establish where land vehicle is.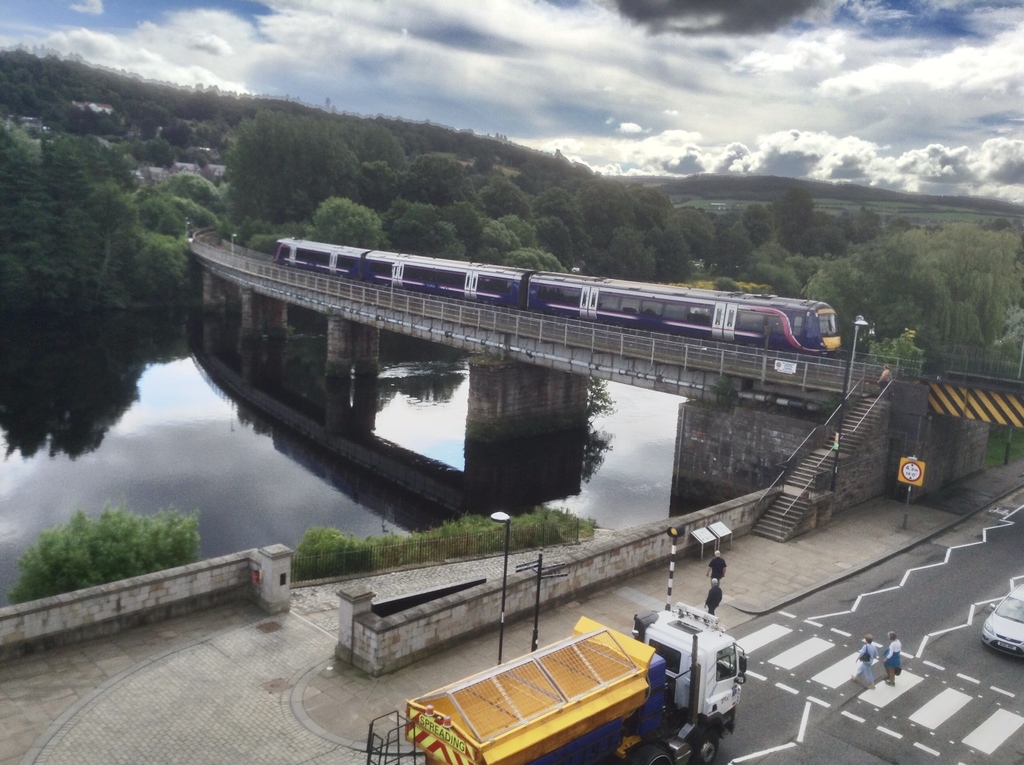
Established at [271, 234, 846, 363].
